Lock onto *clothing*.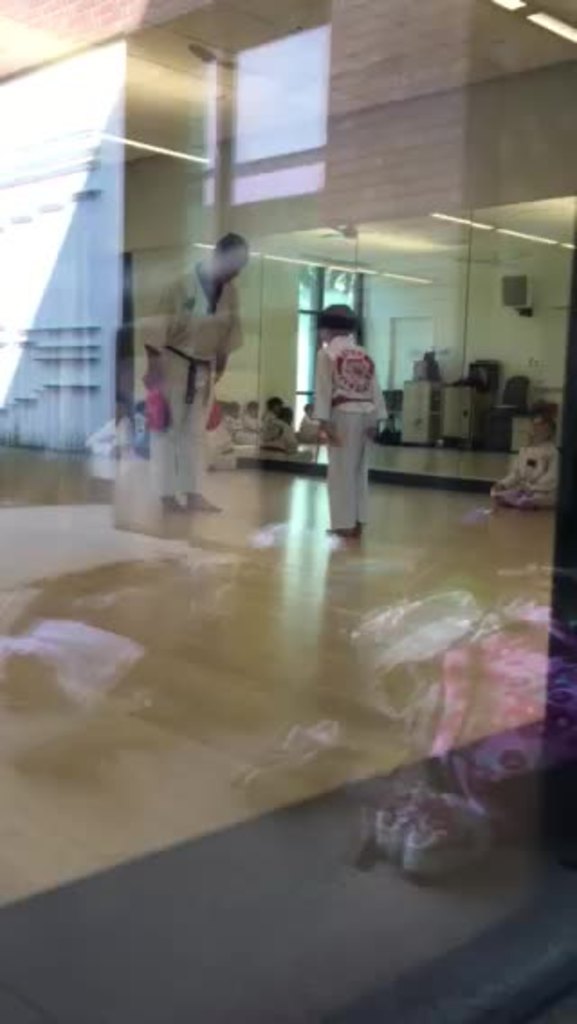
Locked: [240, 413, 263, 447].
